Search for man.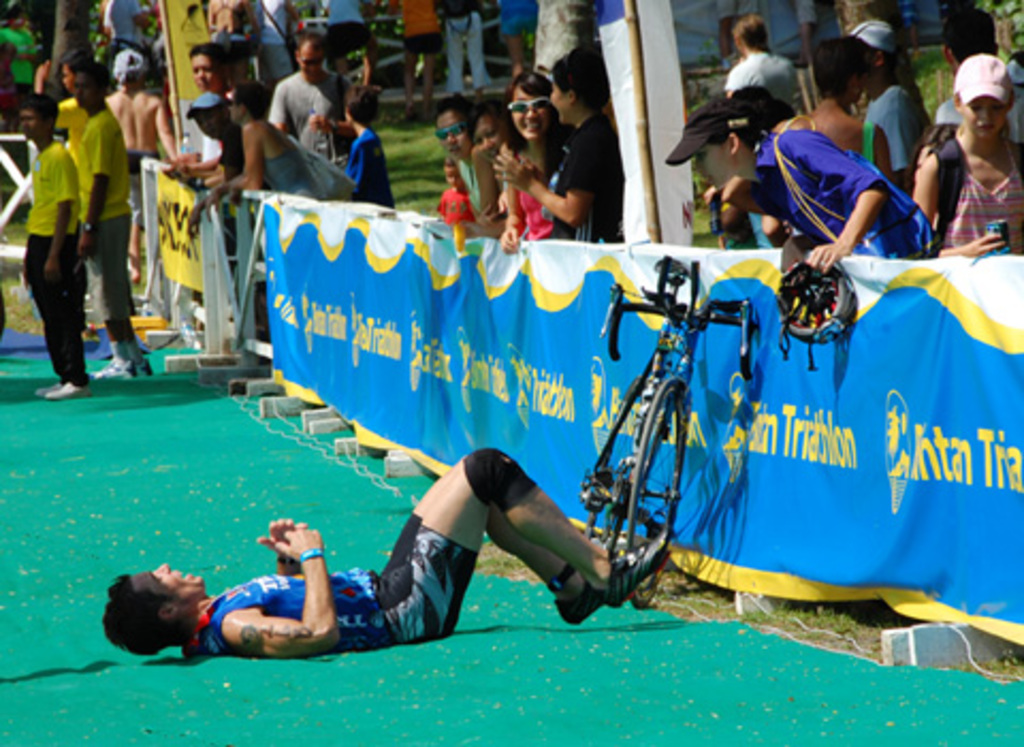
Found at region(96, 0, 154, 53).
